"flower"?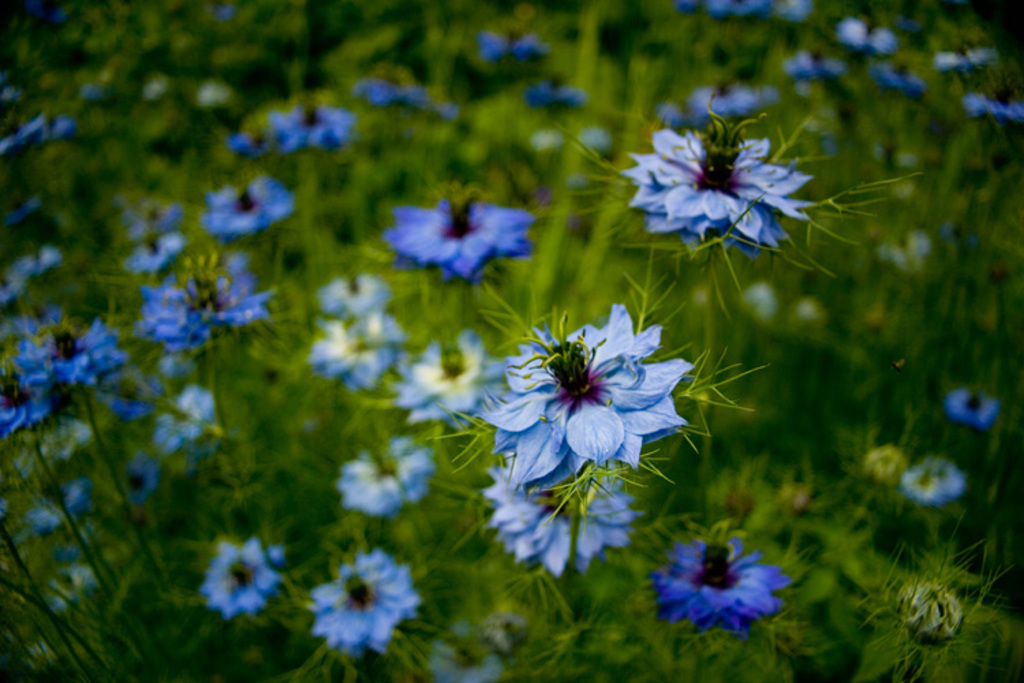
[left=612, top=109, right=811, bottom=255]
